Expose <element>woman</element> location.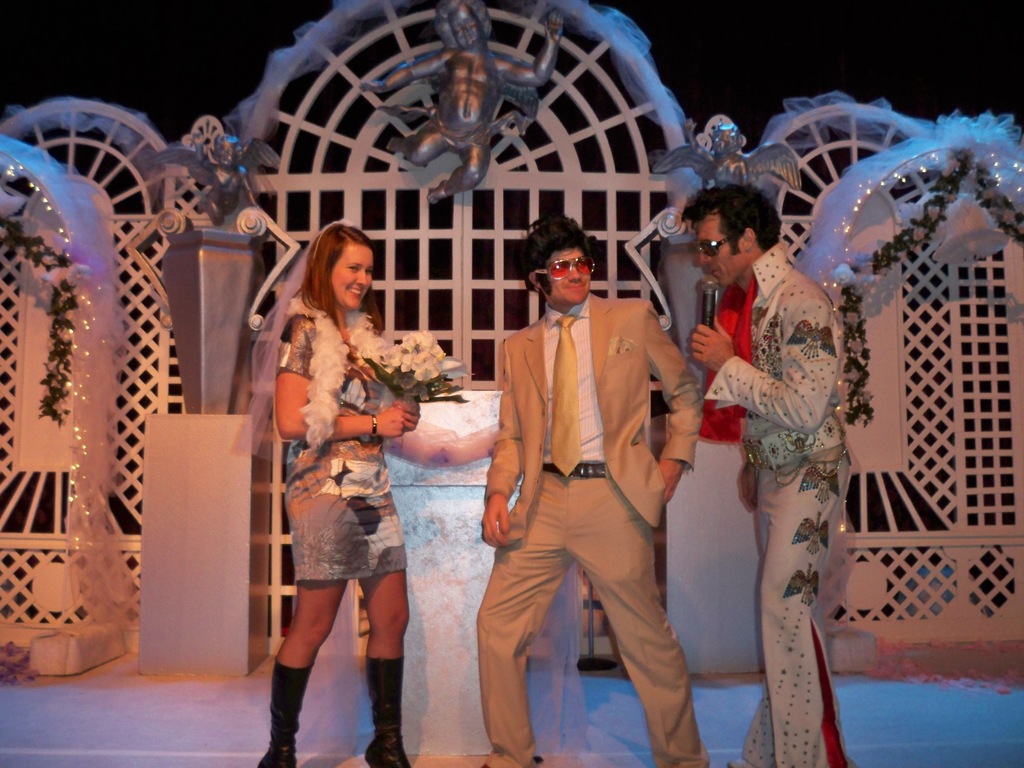
Exposed at left=246, top=214, right=423, bottom=767.
